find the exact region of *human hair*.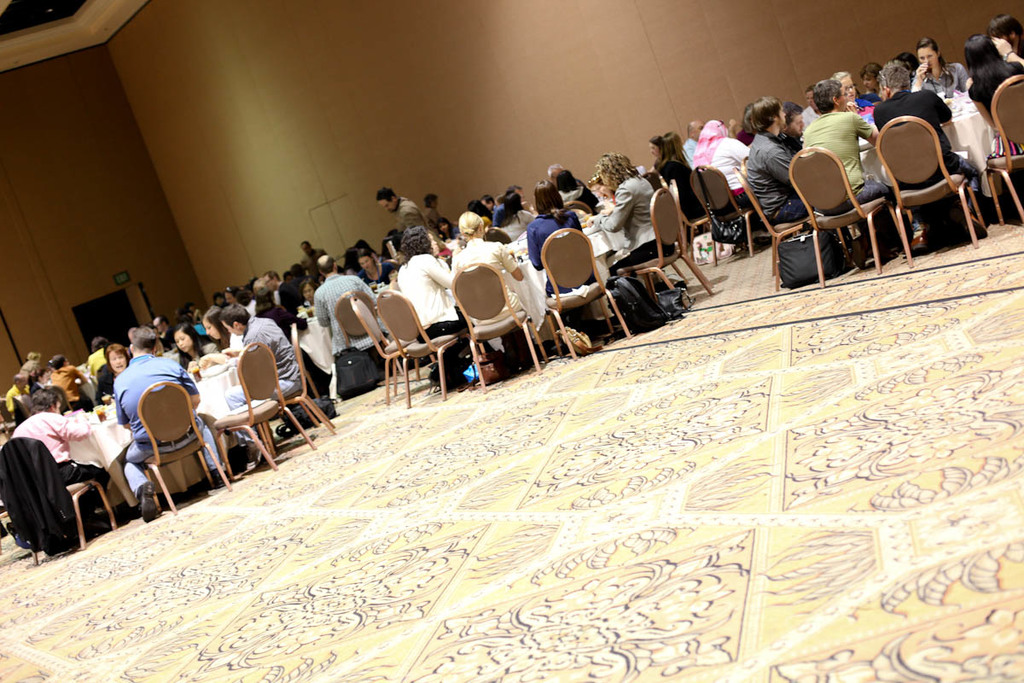
Exact region: (left=534, top=181, right=568, bottom=232).
